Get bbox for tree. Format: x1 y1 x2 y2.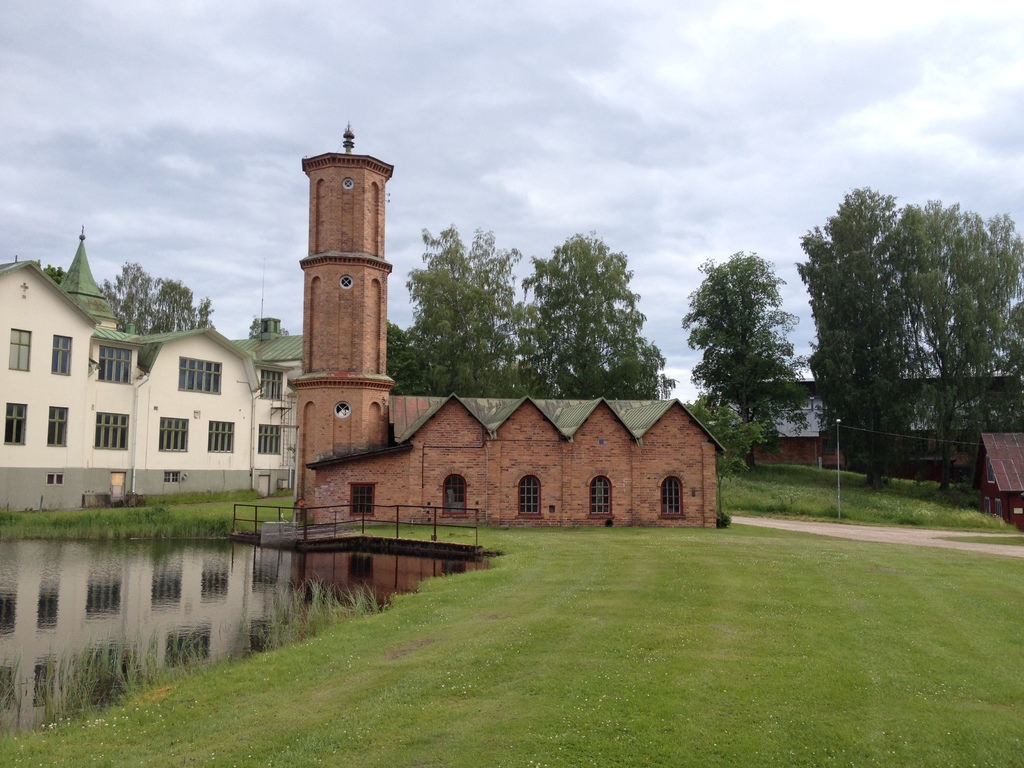
527 230 662 401.
